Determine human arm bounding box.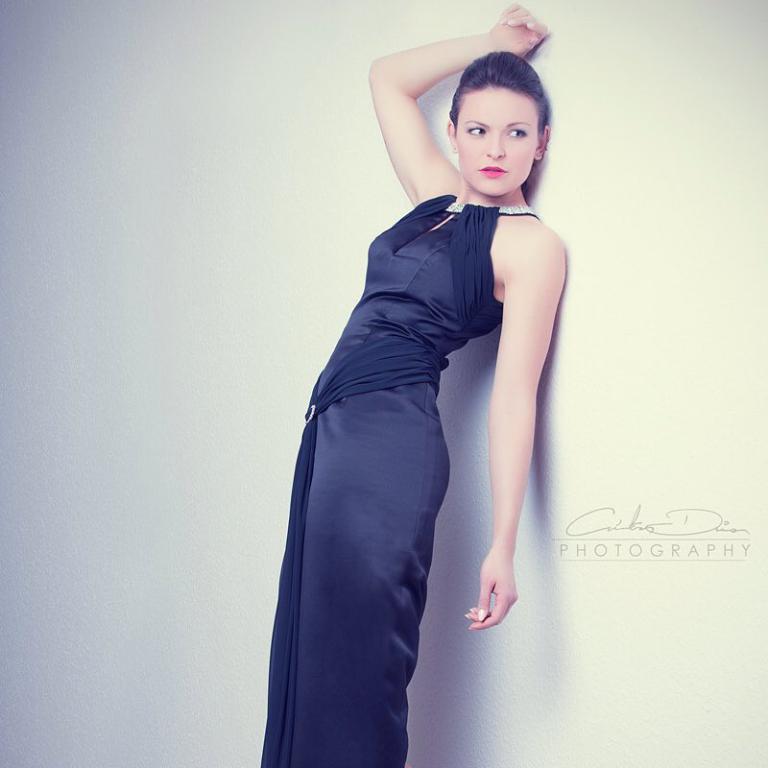
Determined: <box>365,0,542,203</box>.
